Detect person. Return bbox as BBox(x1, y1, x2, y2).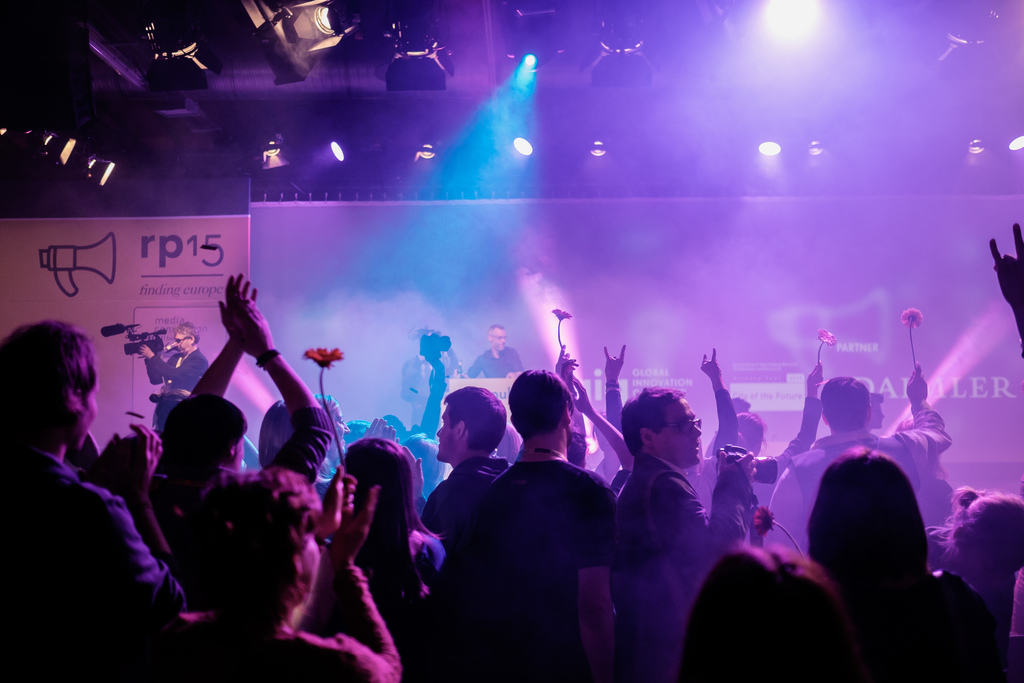
BBox(461, 325, 532, 382).
